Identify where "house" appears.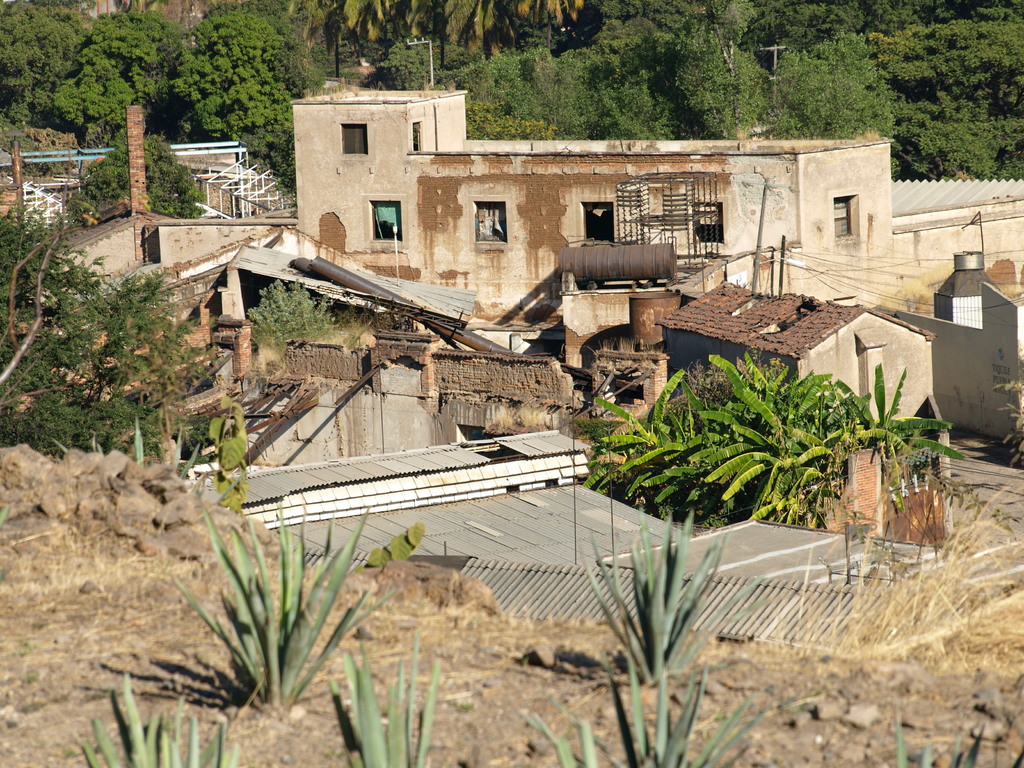
Appears at 58, 99, 209, 286.
